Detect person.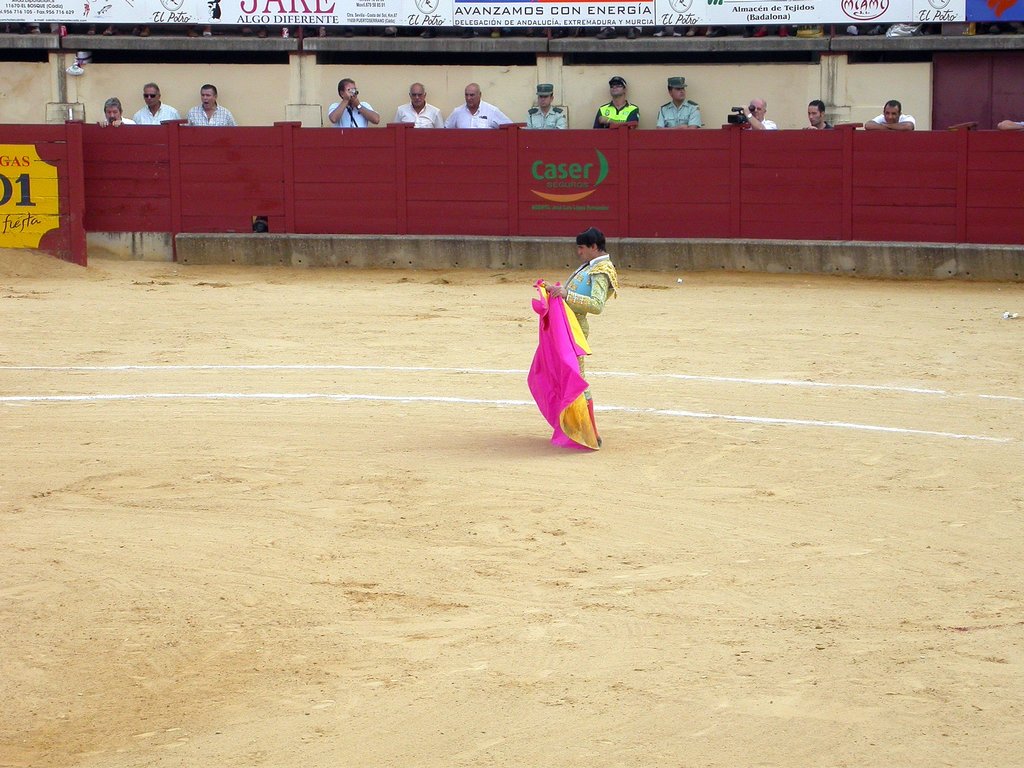
Detected at 595,74,641,130.
